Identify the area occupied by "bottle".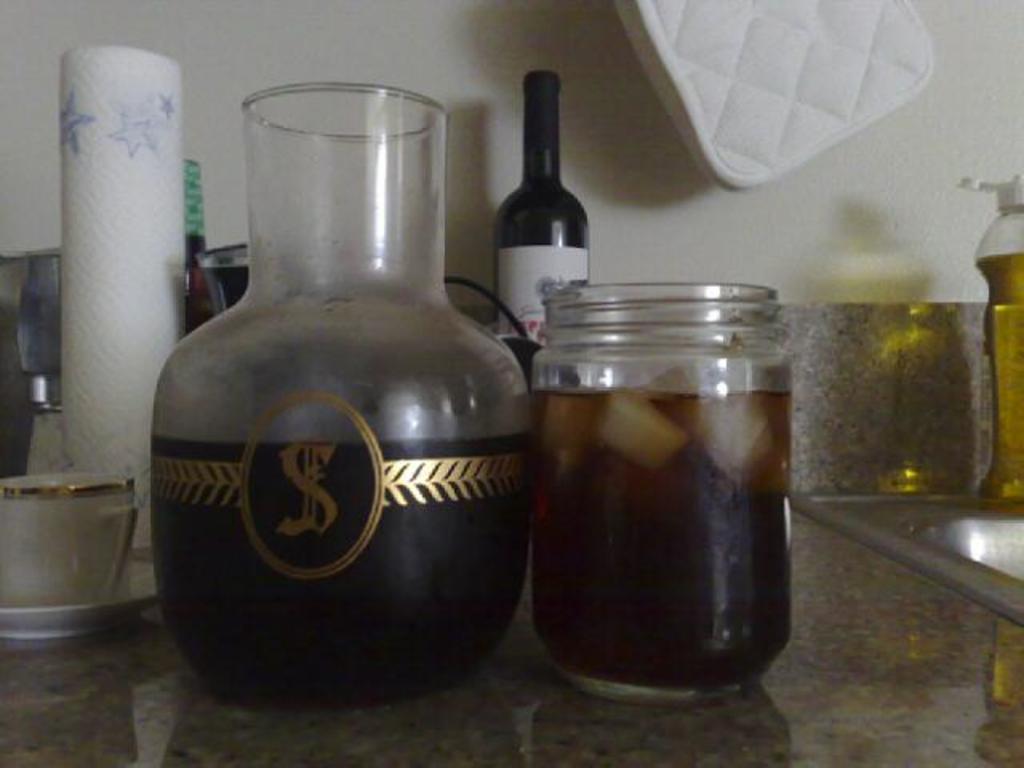
Area: rect(134, 74, 534, 691).
